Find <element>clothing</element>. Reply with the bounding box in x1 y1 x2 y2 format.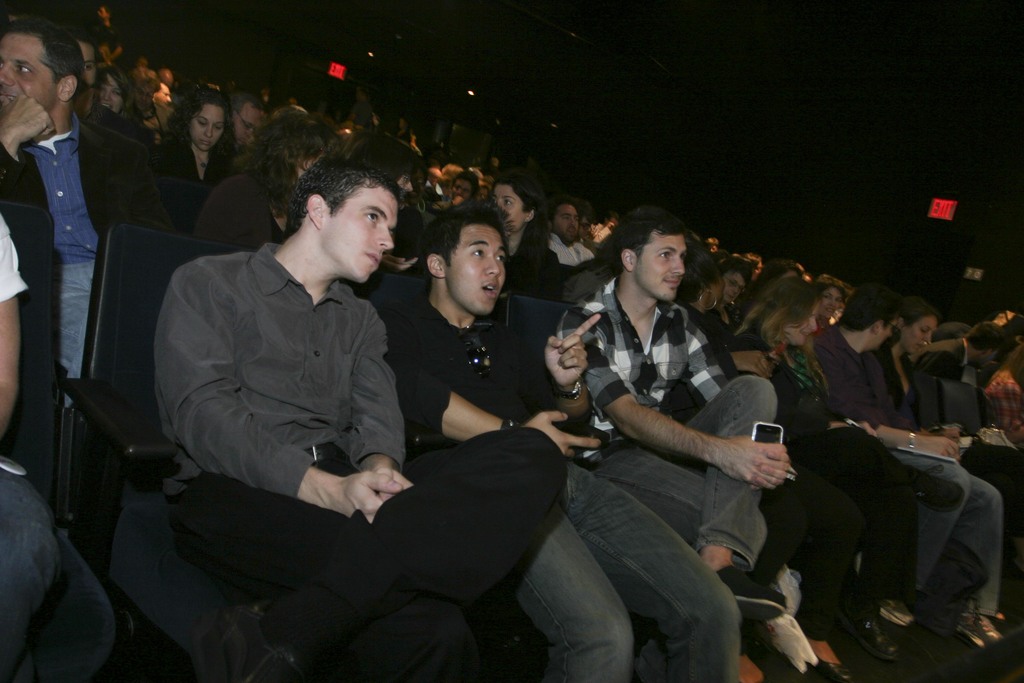
820 415 1001 612.
